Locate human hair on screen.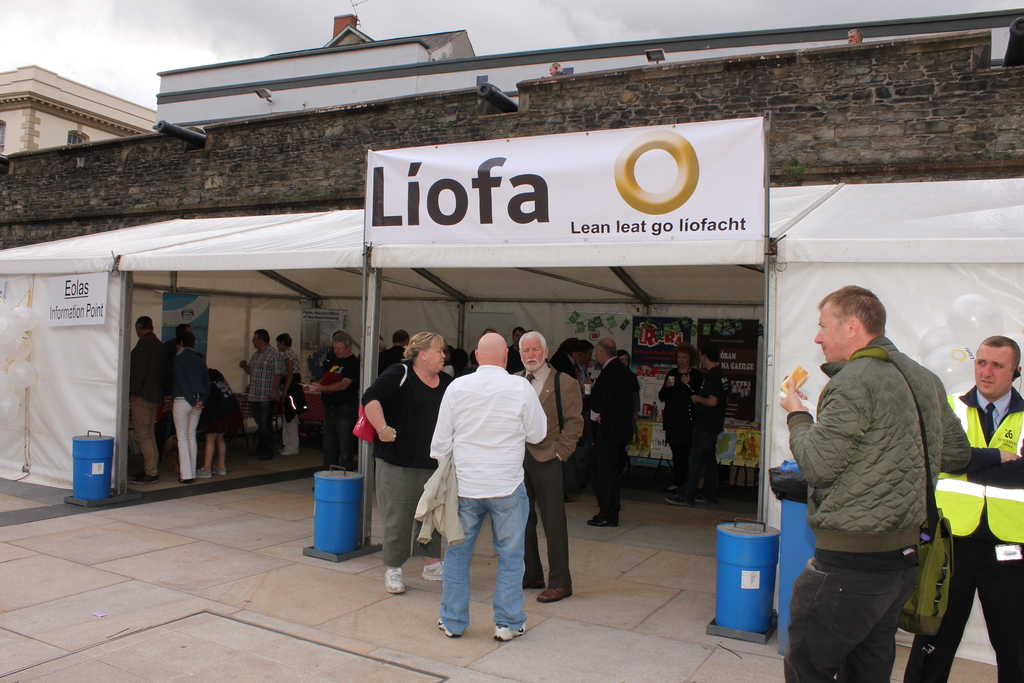
On screen at (676, 341, 697, 361).
